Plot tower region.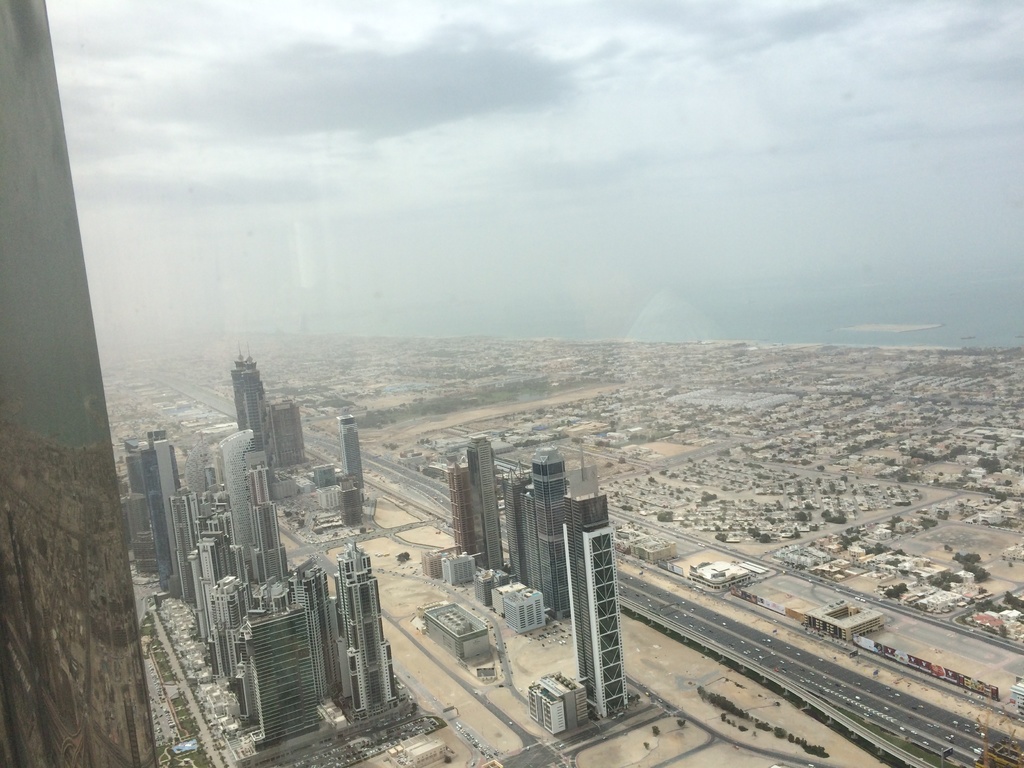
Plotted at [x1=445, y1=463, x2=465, y2=548].
